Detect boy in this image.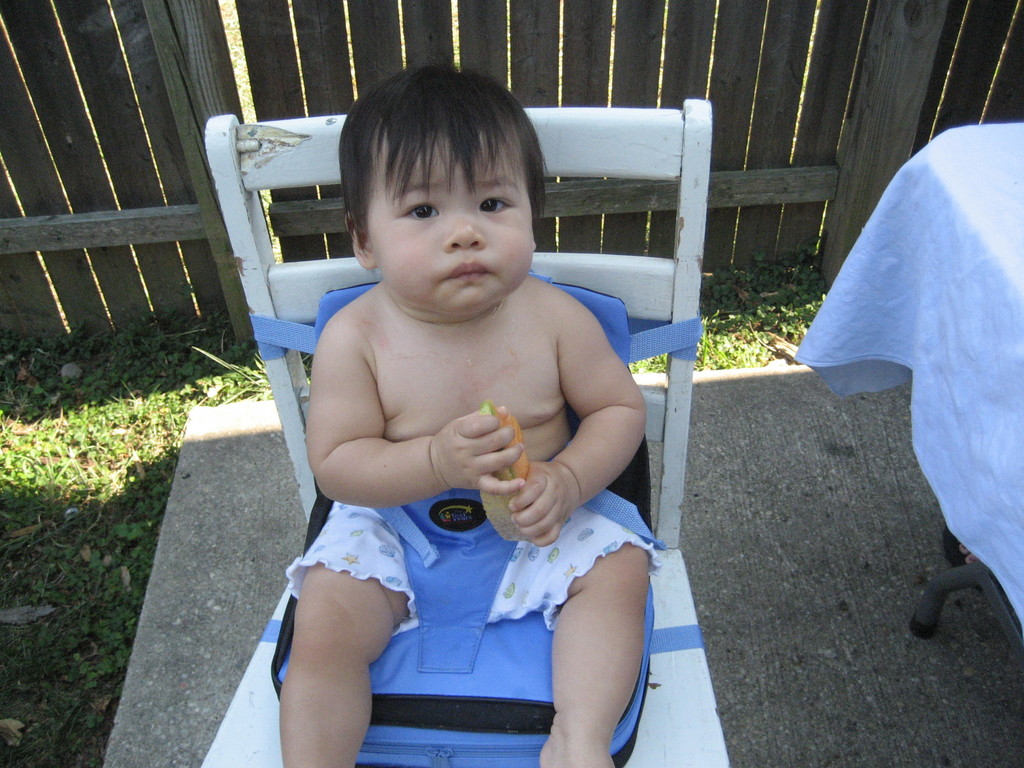
Detection: detection(266, 90, 671, 719).
